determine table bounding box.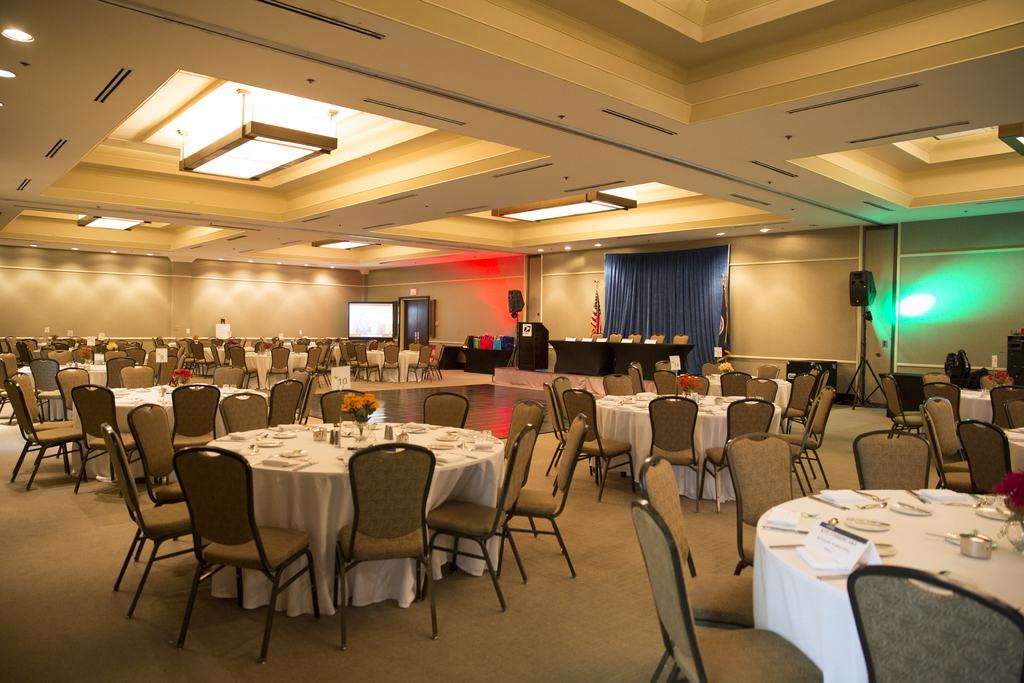
Determined: 76,390,265,481.
